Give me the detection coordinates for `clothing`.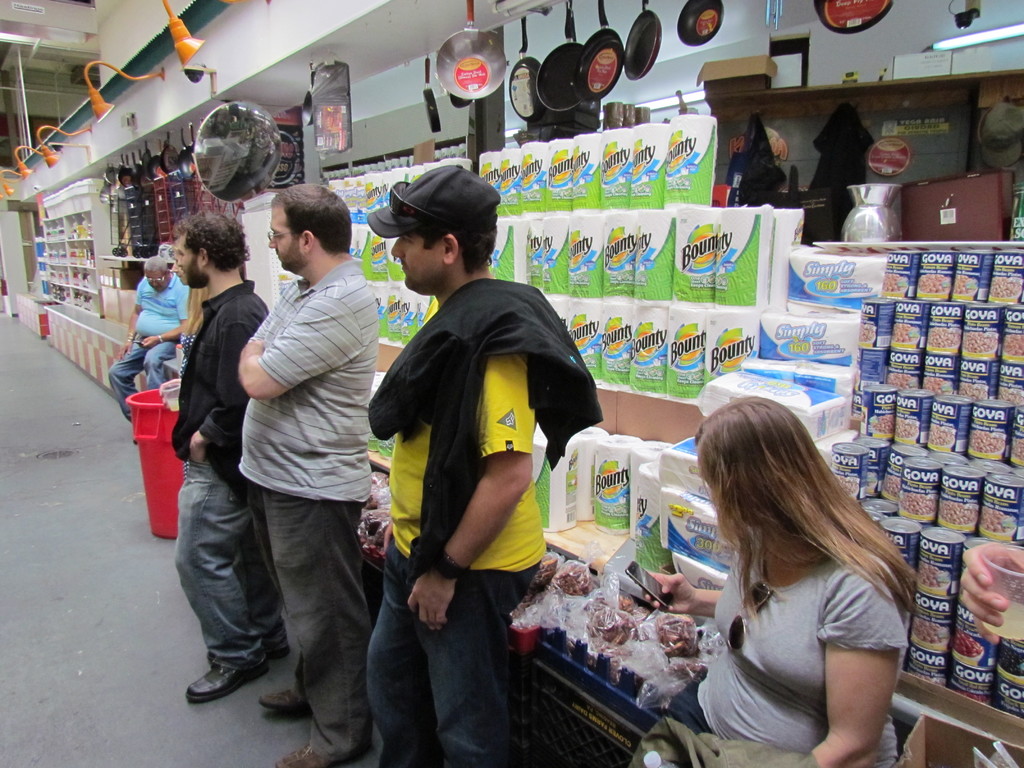
<bbox>234, 255, 377, 762</bbox>.
